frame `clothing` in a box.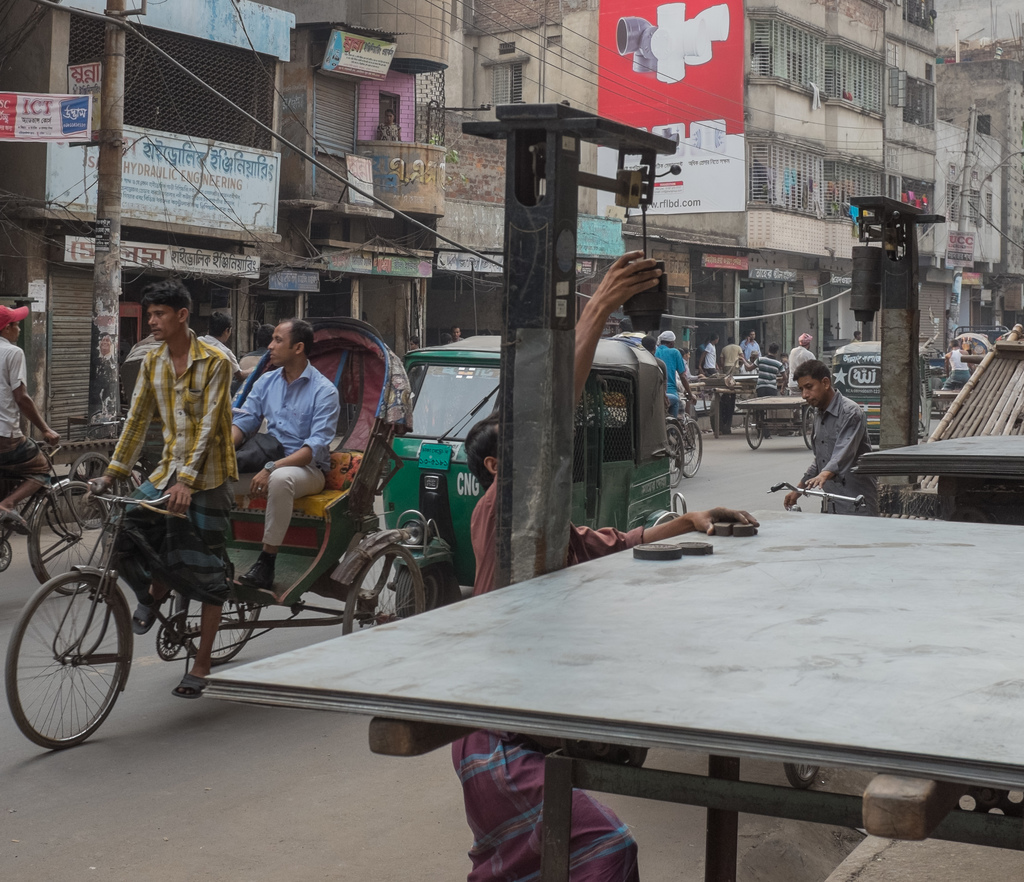
(left=747, top=351, right=781, bottom=389).
